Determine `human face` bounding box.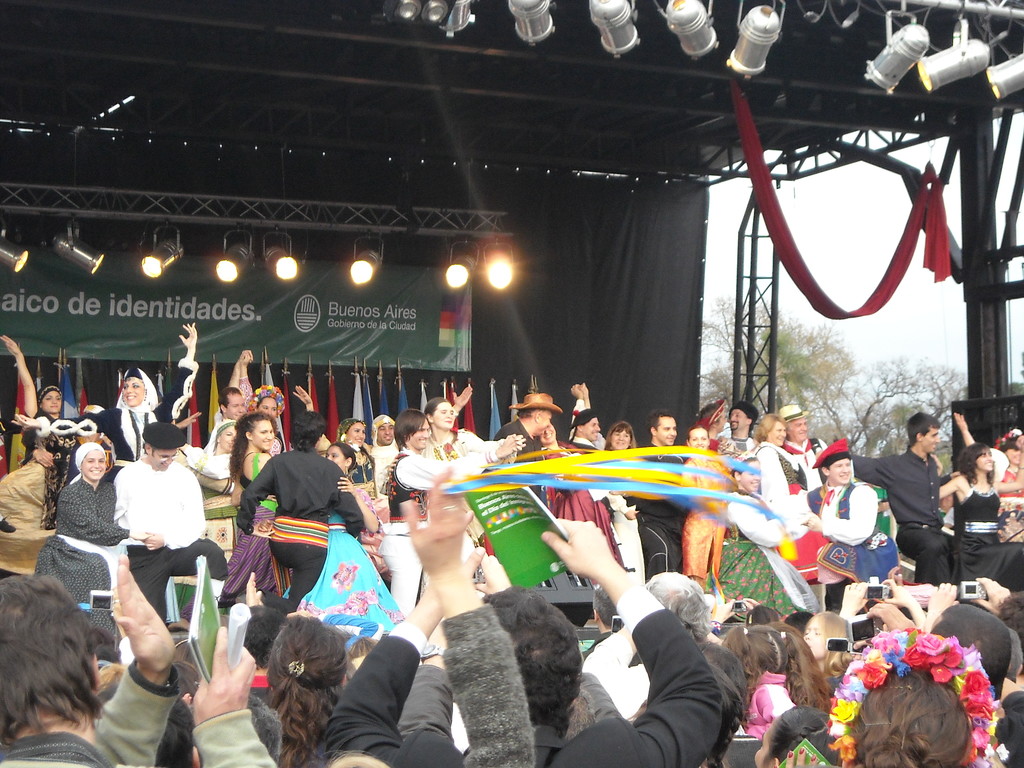
Determined: select_region(742, 460, 761, 493).
